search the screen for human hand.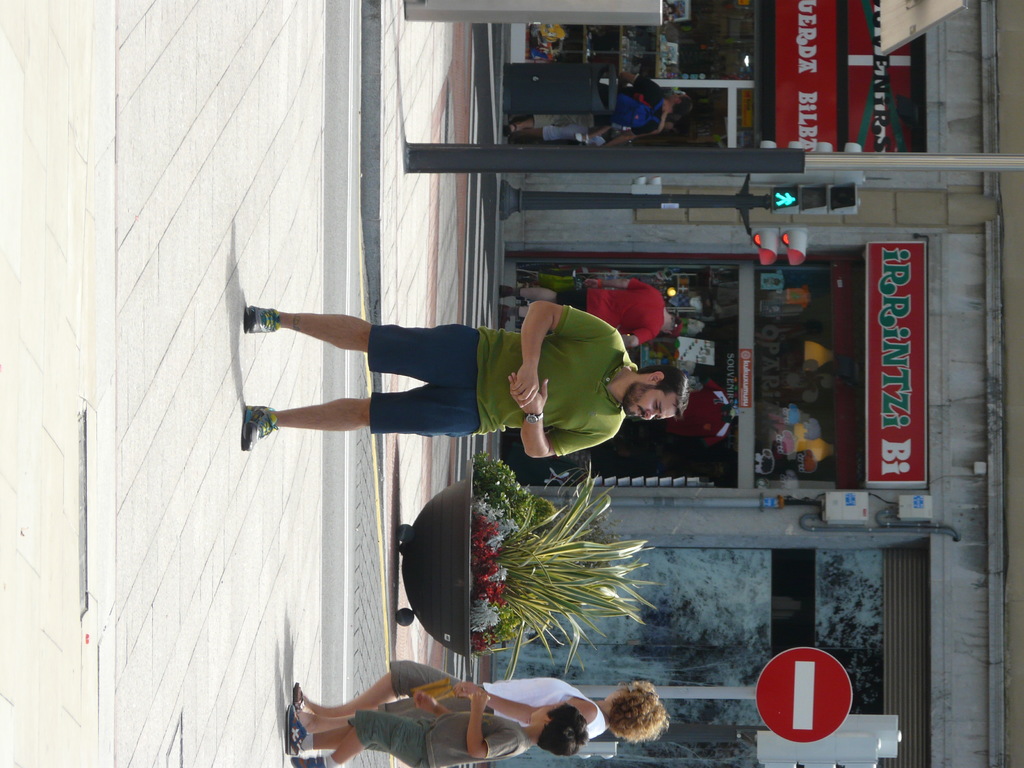
Found at <region>468, 691, 492, 709</region>.
